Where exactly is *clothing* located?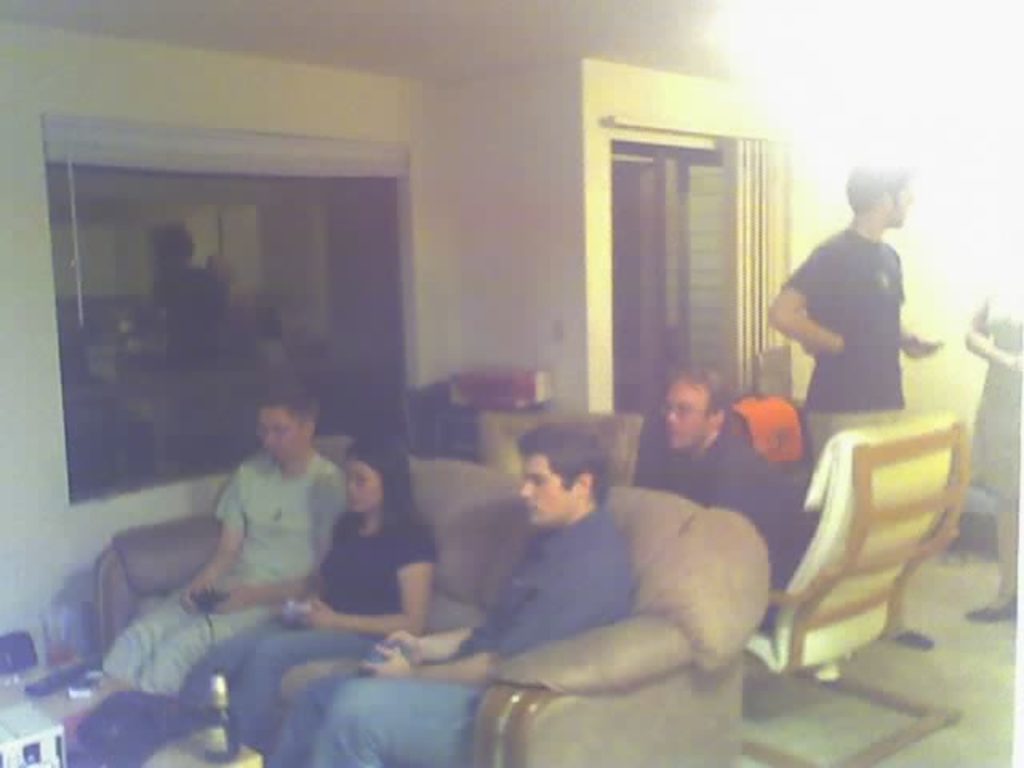
Its bounding box is <region>194, 486, 434, 723</region>.
